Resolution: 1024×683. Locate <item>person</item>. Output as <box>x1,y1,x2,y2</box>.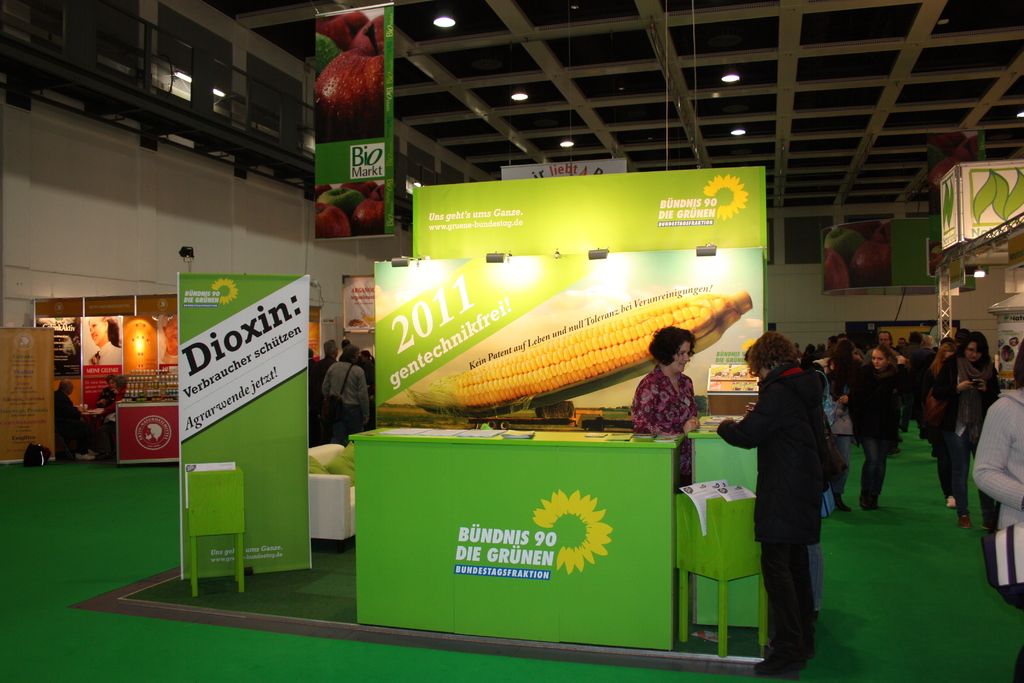
<box>734,308,847,672</box>.
